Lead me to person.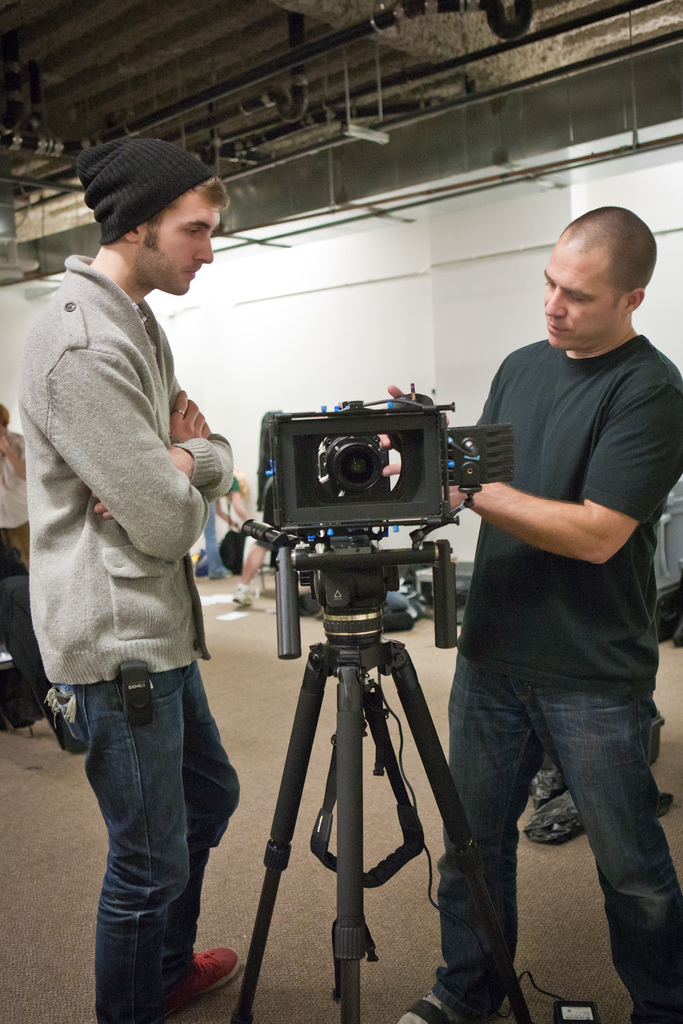
Lead to Rect(442, 176, 670, 1023).
